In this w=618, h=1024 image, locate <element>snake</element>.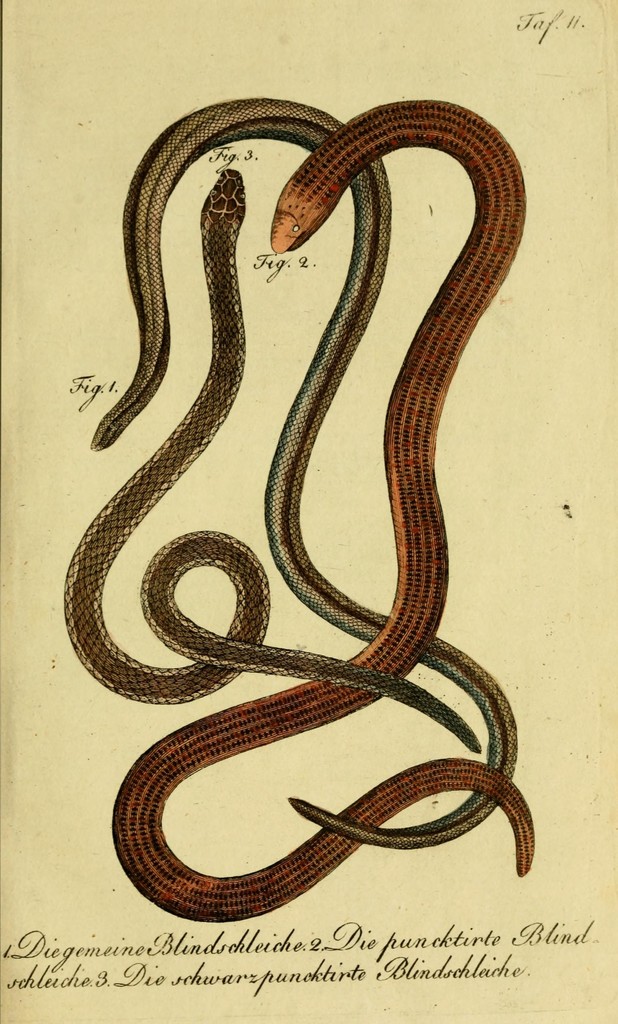
Bounding box: (x1=111, y1=104, x2=536, y2=927).
